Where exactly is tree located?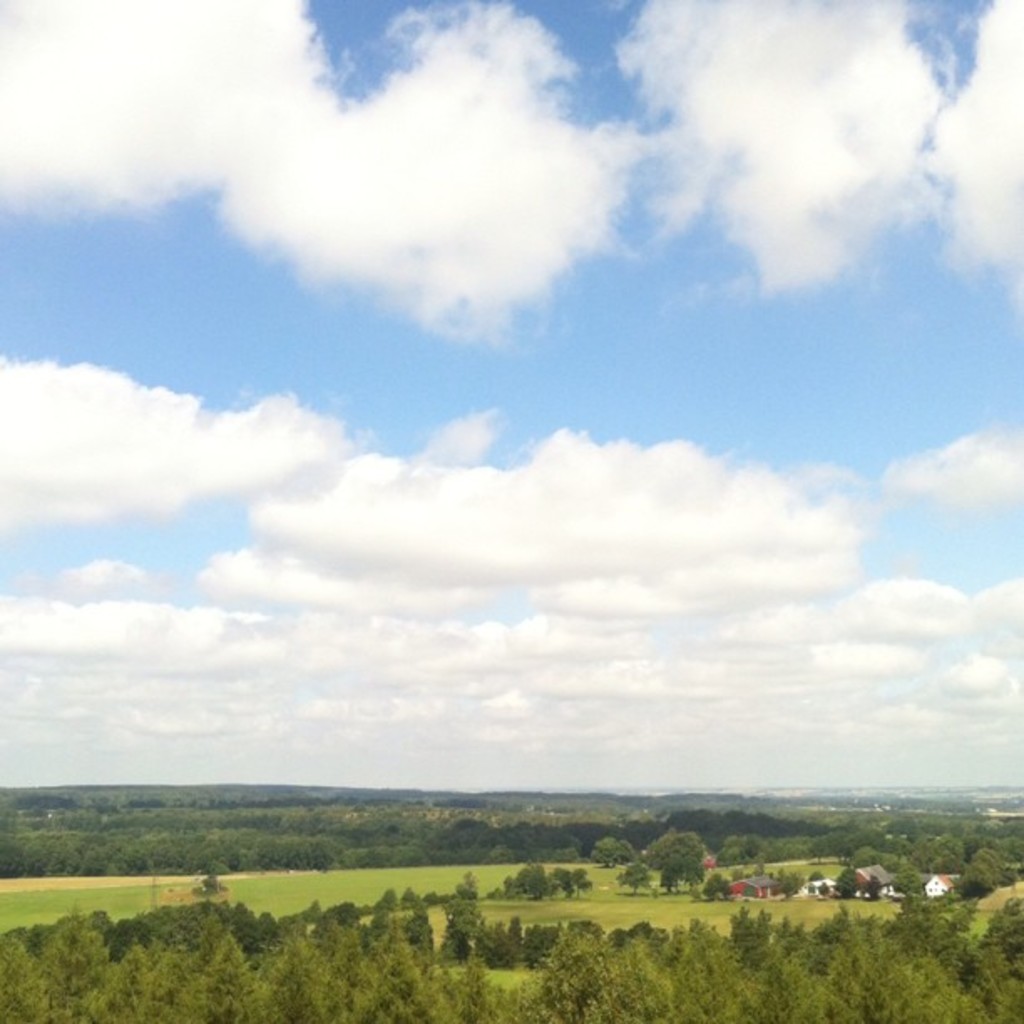
Its bounding box is (left=927, top=838, right=957, bottom=857).
